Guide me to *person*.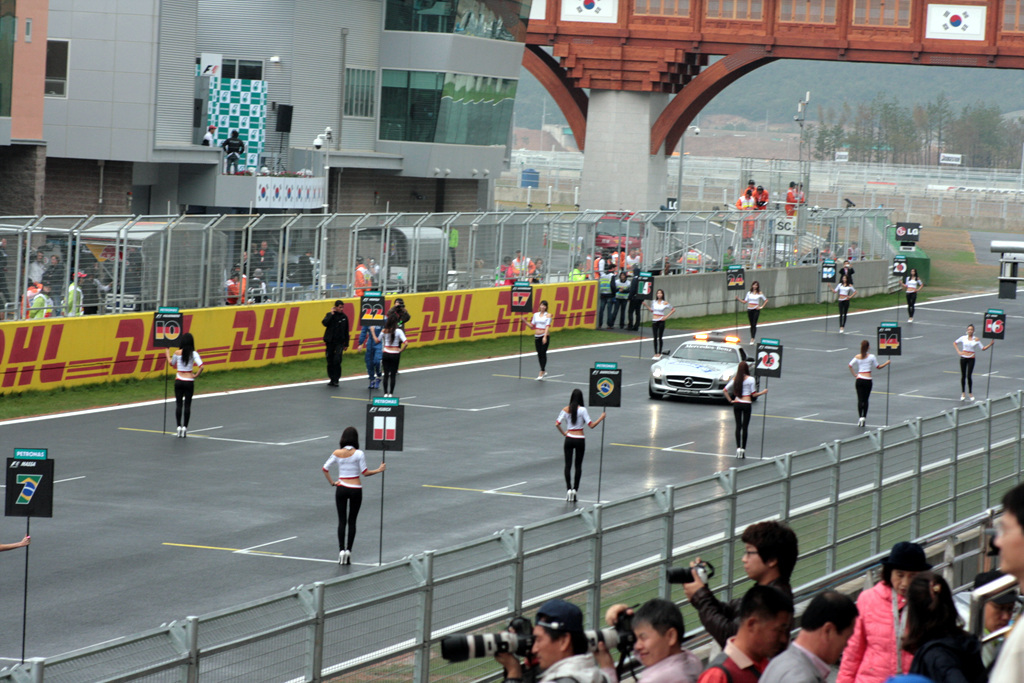
Guidance: x1=775 y1=179 x2=797 y2=216.
